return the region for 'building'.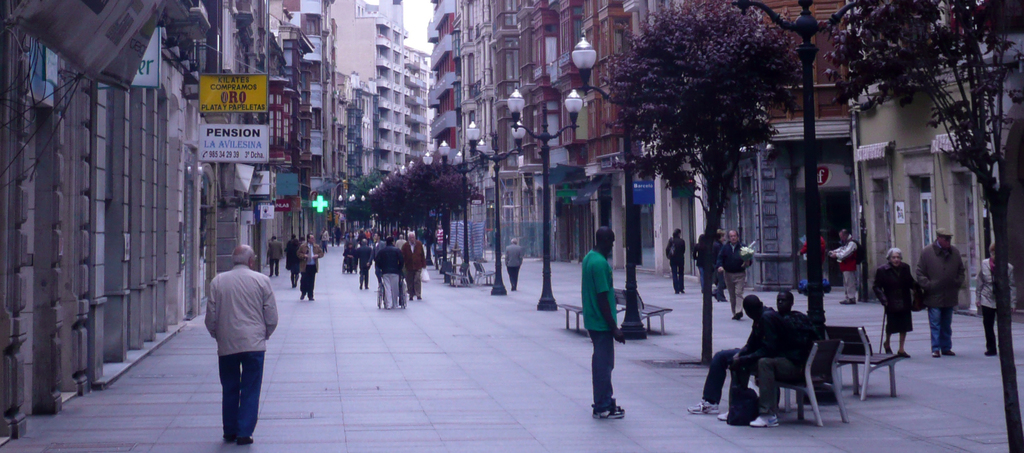
bbox(353, 76, 387, 194).
